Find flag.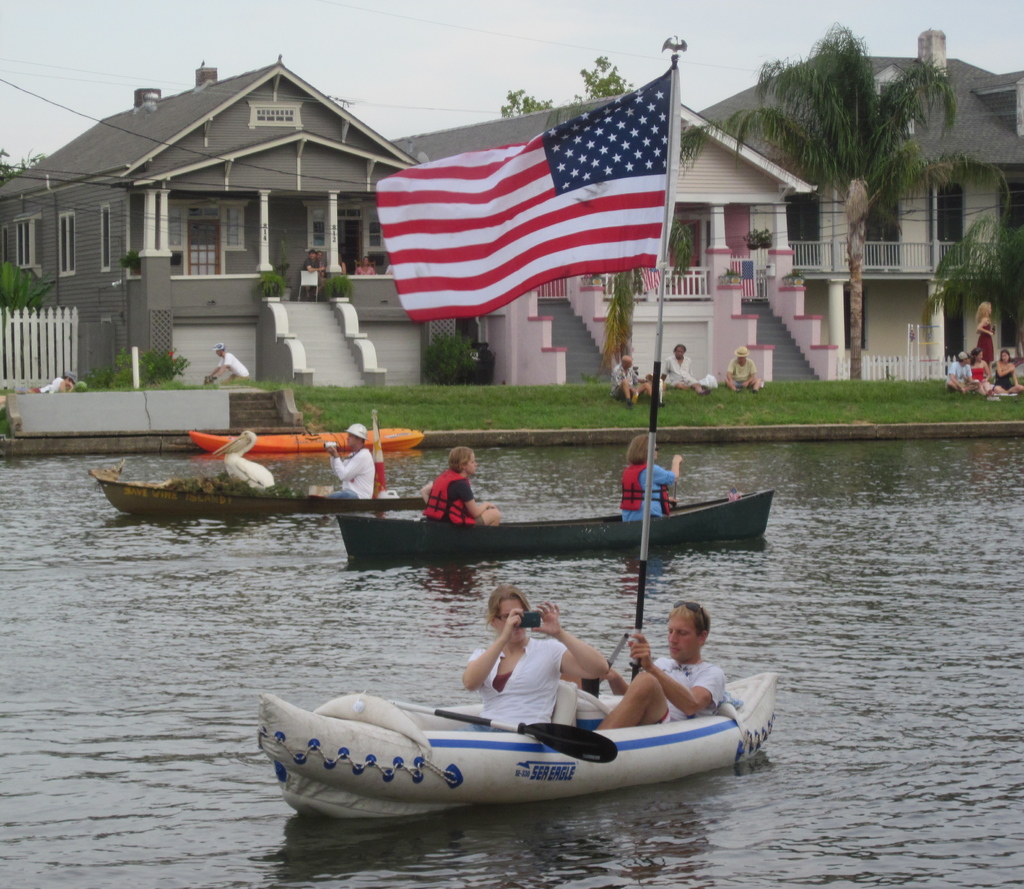
l=371, t=58, r=680, b=329.
